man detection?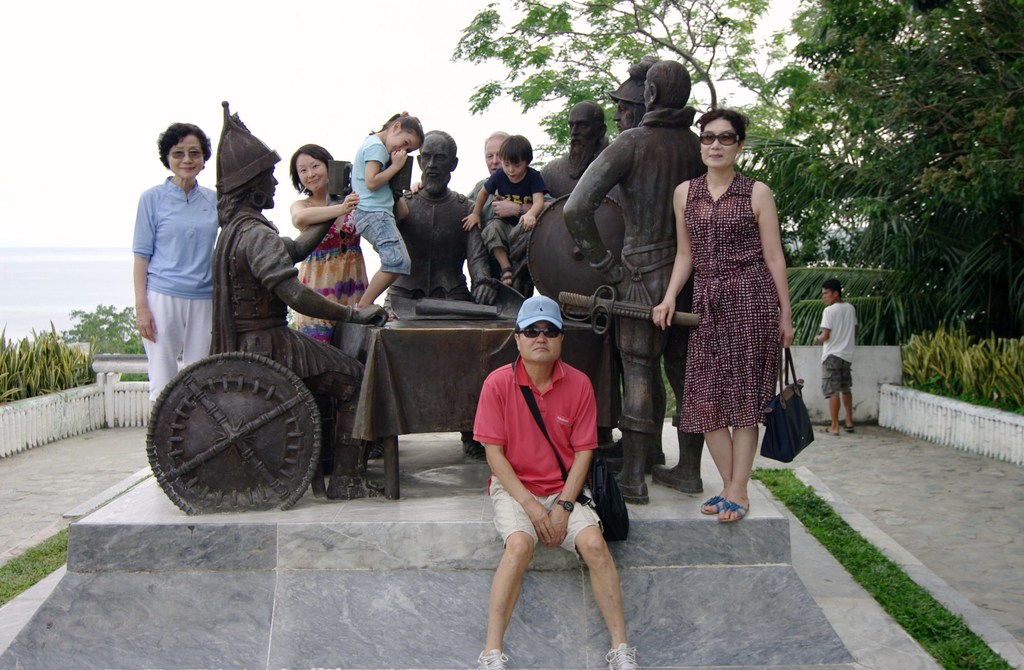
<region>536, 102, 624, 447</region>
